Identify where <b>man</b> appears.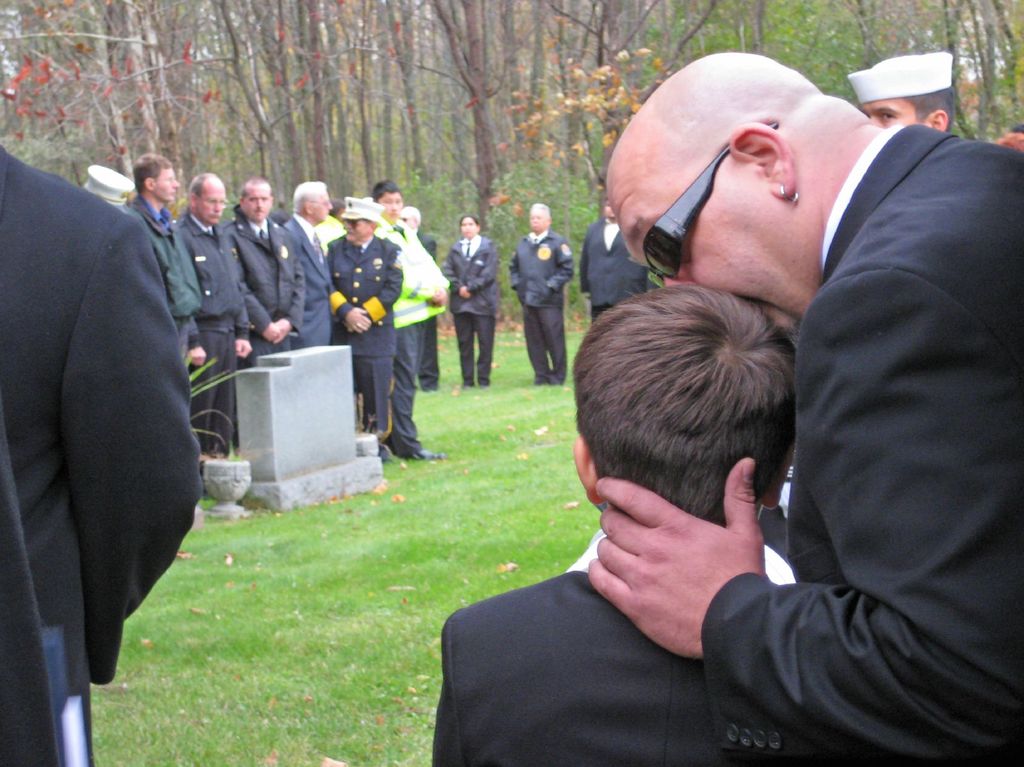
Appears at <box>120,159,206,425</box>.
